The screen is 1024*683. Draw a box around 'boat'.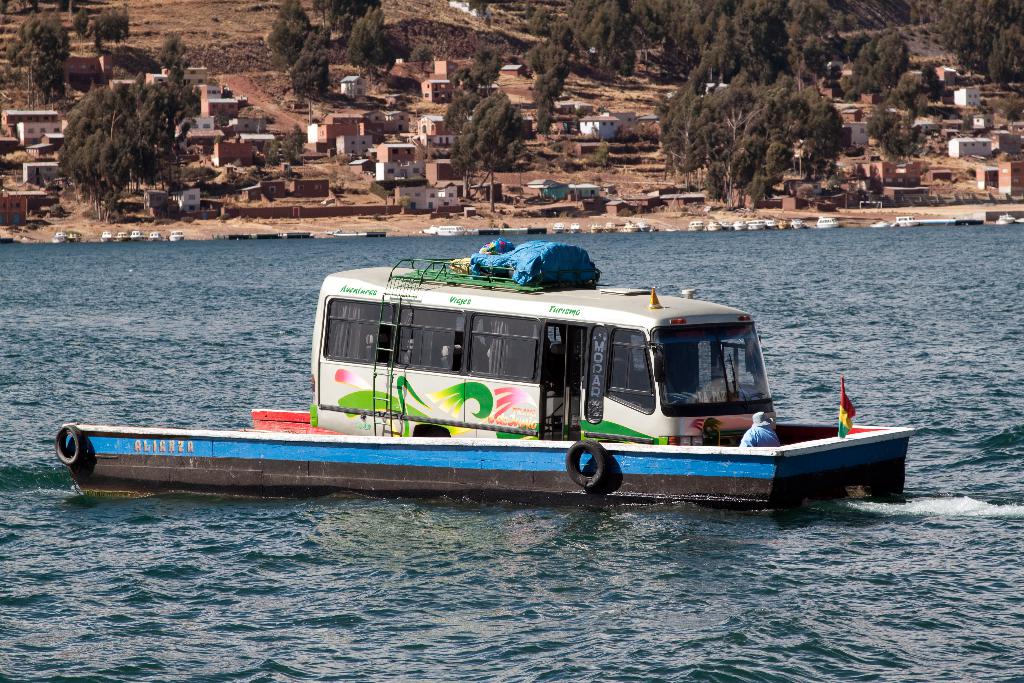
pyautogui.locateOnScreen(888, 213, 924, 235).
